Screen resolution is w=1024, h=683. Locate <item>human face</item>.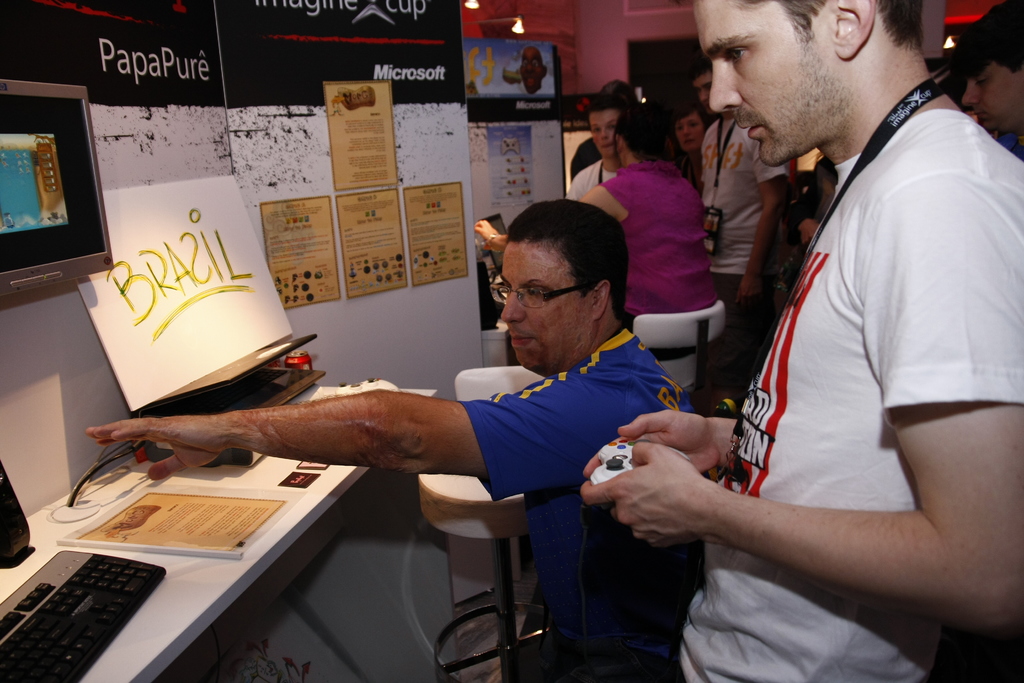
<box>500,239,588,369</box>.
